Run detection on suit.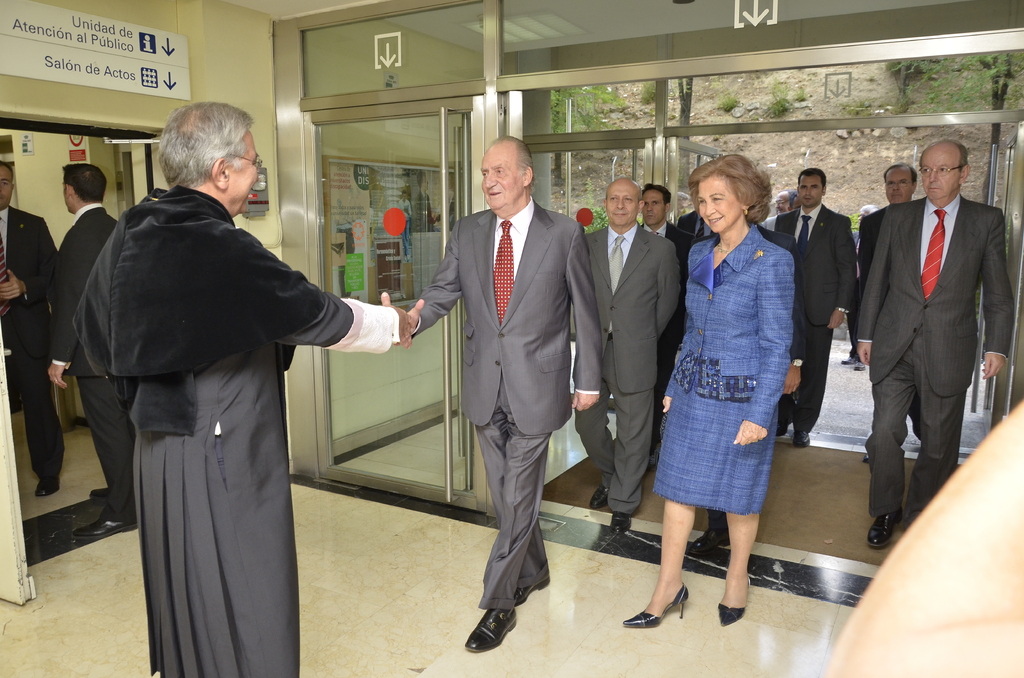
Result: bbox=(52, 204, 132, 514).
